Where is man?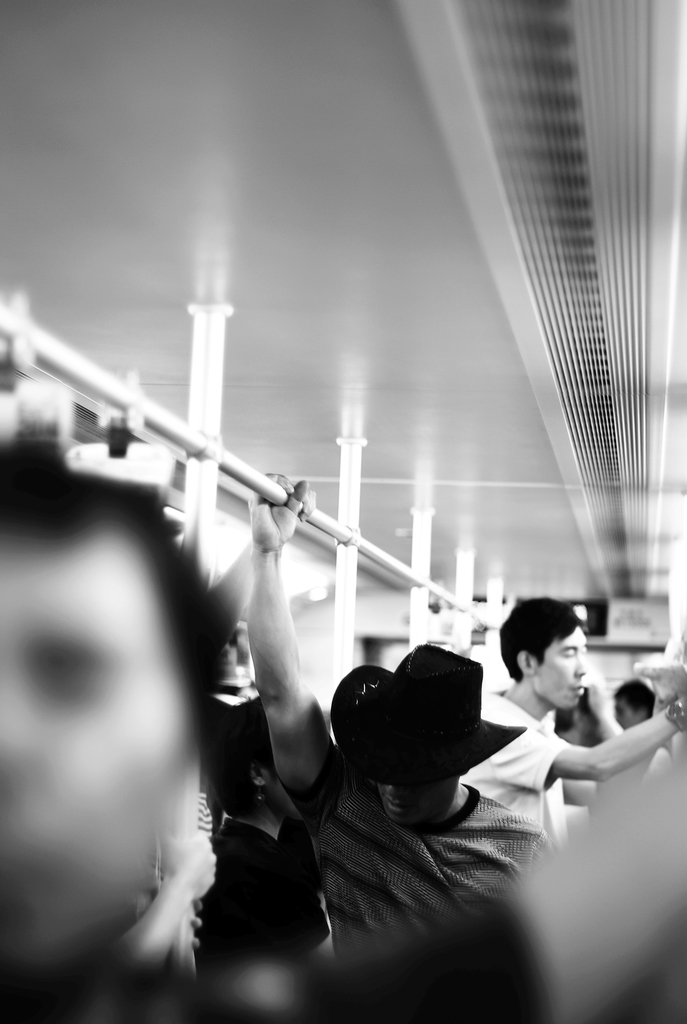
detection(471, 602, 686, 841).
